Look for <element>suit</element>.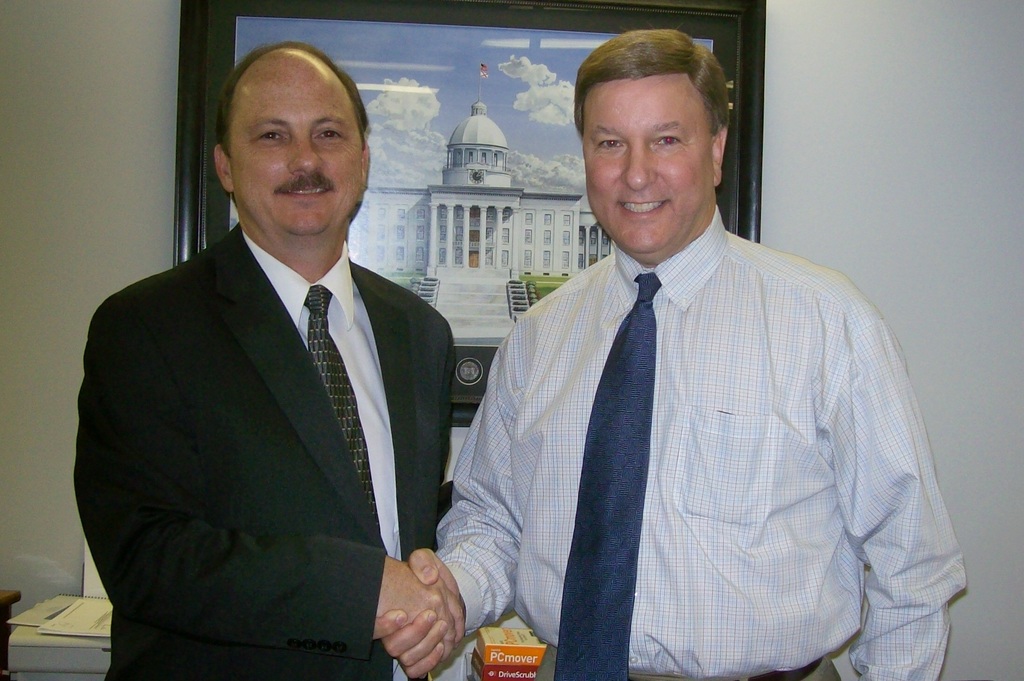
Found: x1=84, y1=112, x2=481, y2=677.
